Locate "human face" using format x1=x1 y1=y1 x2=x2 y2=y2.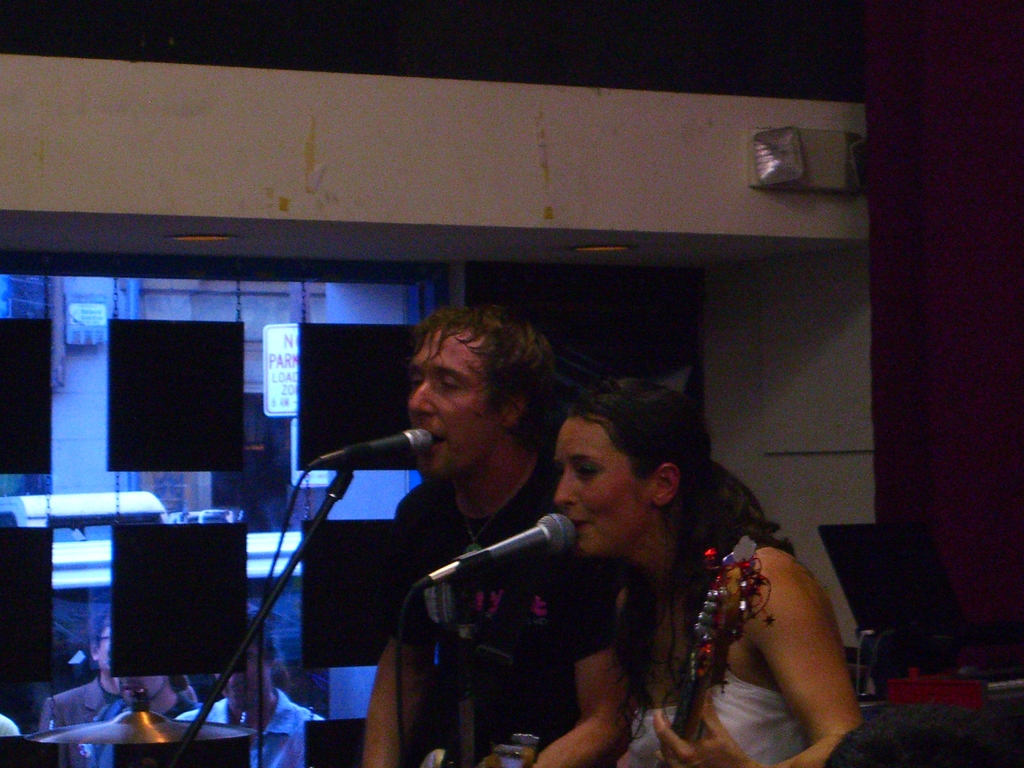
x1=405 y1=330 x2=504 y2=481.
